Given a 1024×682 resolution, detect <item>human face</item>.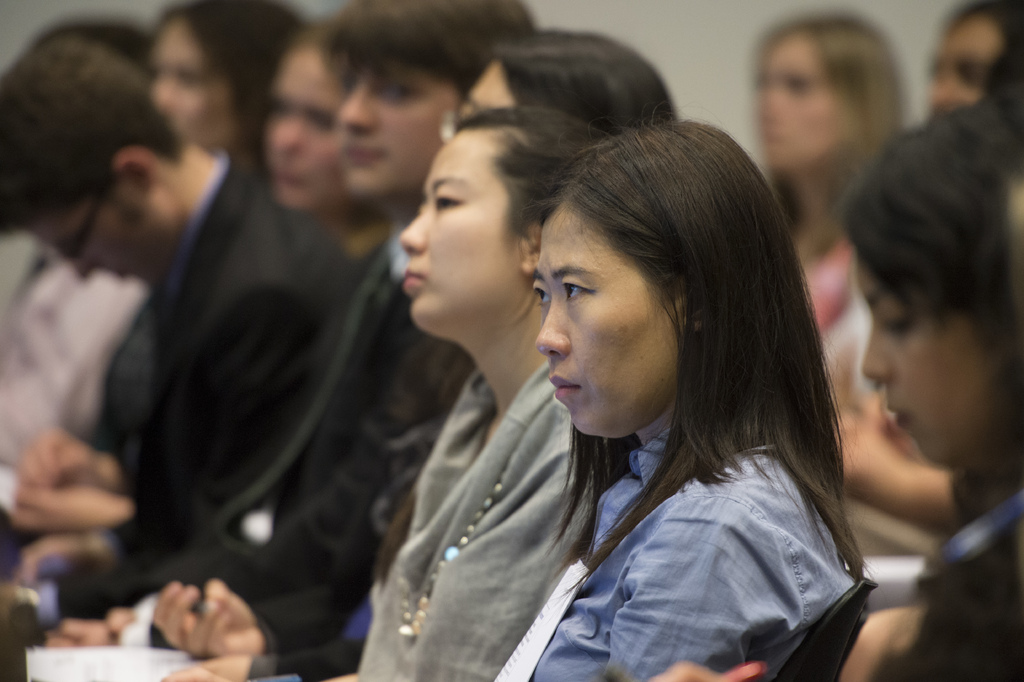
(left=29, top=194, right=147, bottom=288).
